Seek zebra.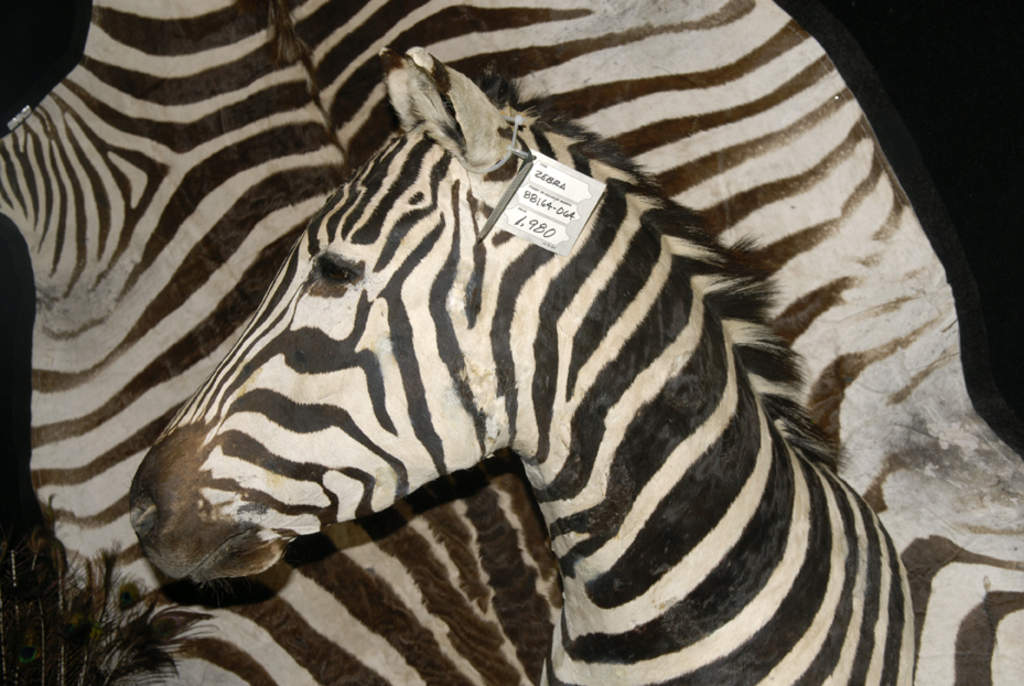
123,46,906,685.
